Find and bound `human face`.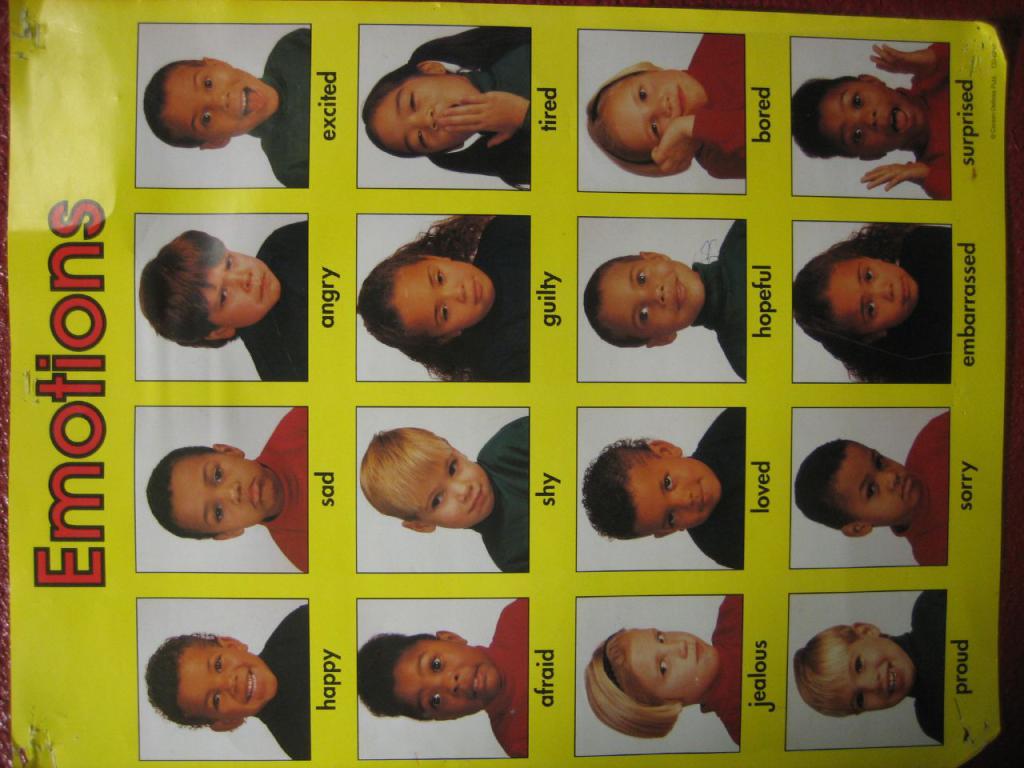
Bound: [x1=826, y1=259, x2=919, y2=329].
